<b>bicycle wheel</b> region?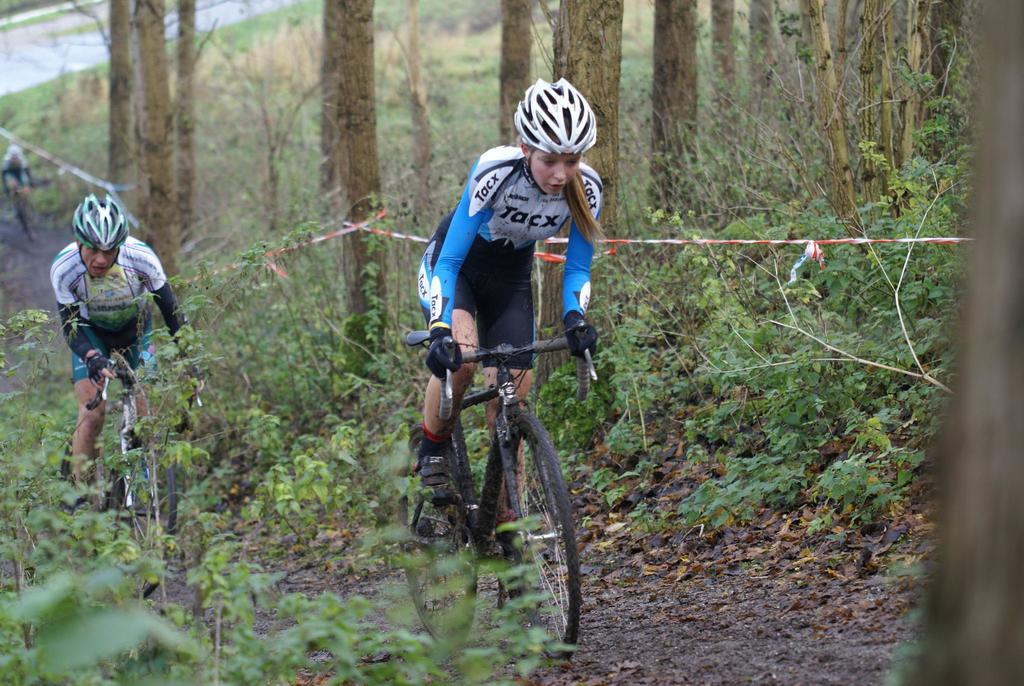
Rect(397, 429, 477, 648)
